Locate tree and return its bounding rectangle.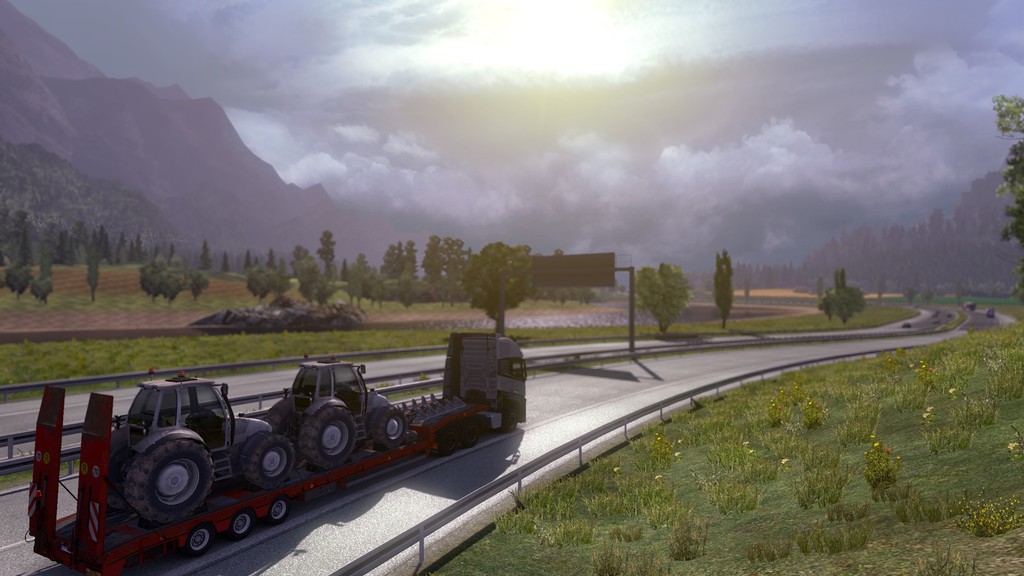
{"x1": 245, "y1": 252, "x2": 252, "y2": 270}.
